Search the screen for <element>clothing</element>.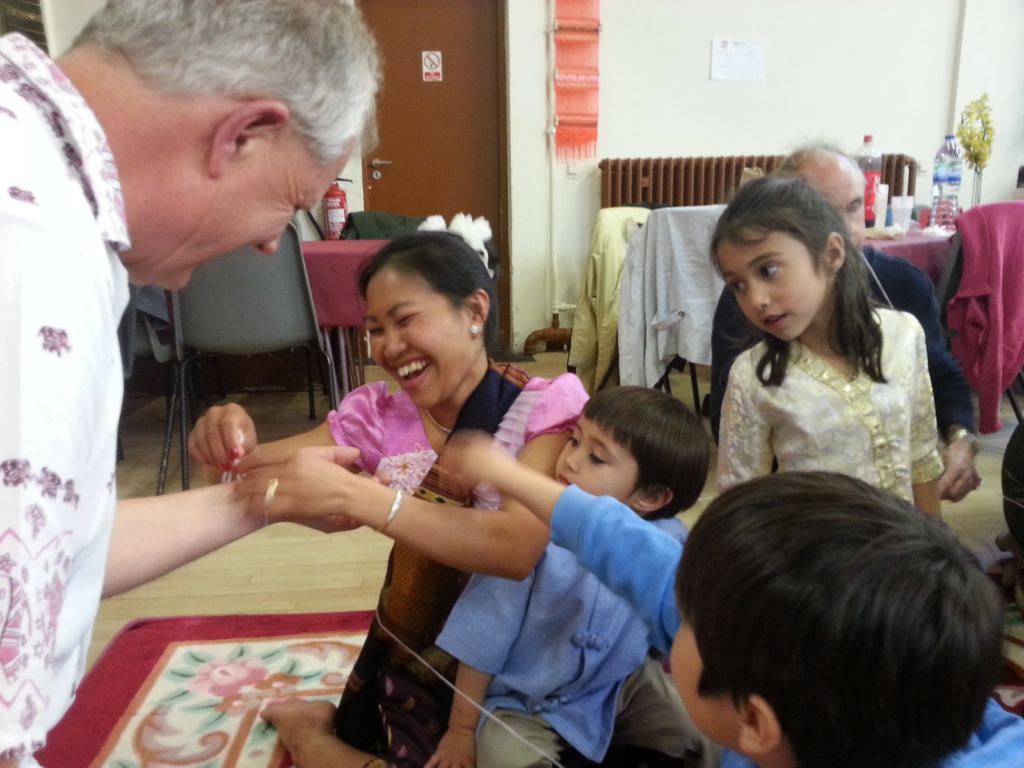
Found at bbox=(715, 318, 942, 530).
